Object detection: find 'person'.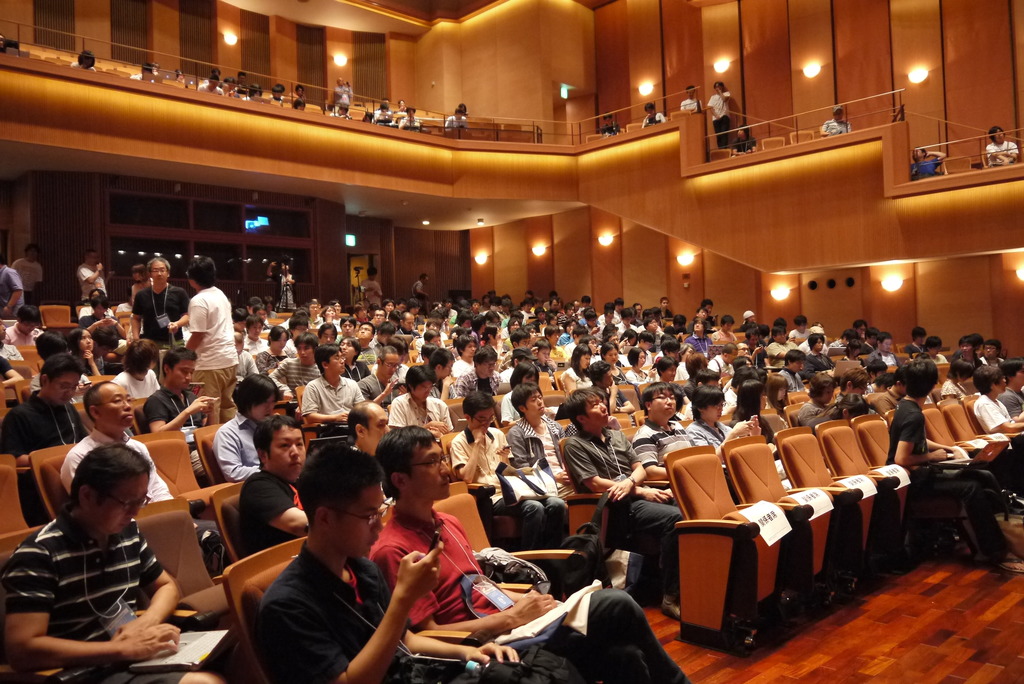
pyautogui.locateOnScreen(602, 111, 620, 135).
